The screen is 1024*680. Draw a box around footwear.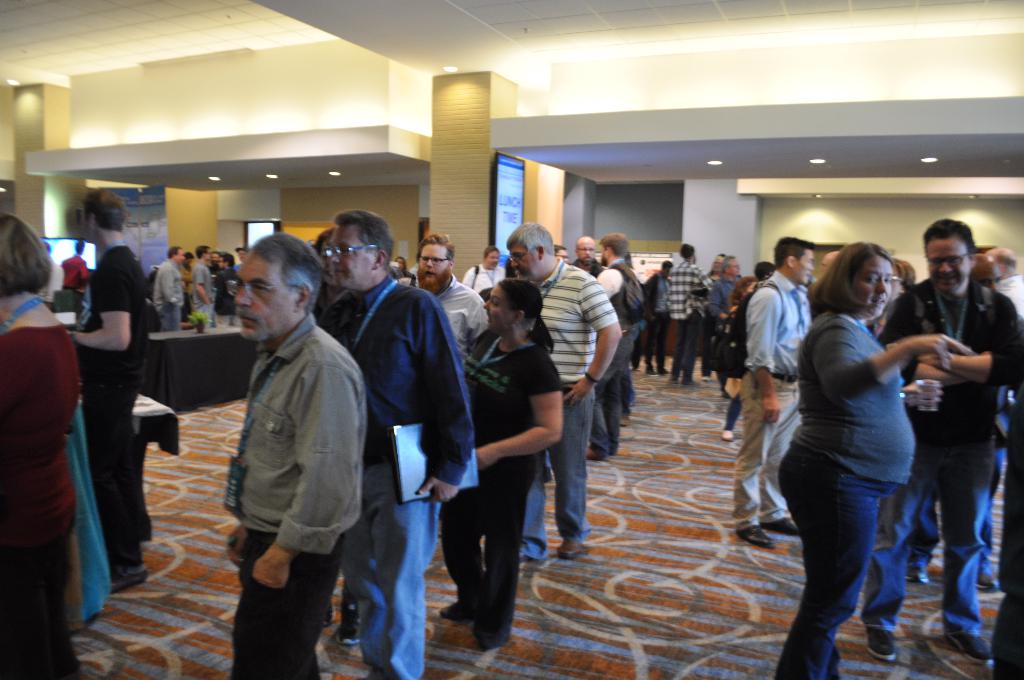
[908,569,927,583].
